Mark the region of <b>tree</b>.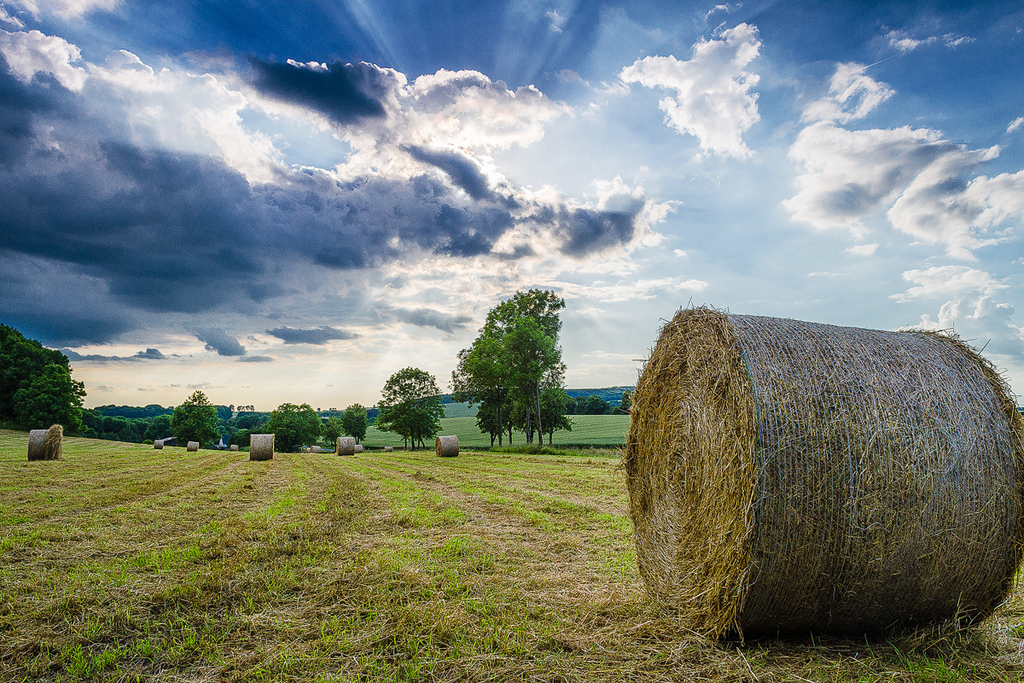
Region: <region>617, 388, 633, 417</region>.
